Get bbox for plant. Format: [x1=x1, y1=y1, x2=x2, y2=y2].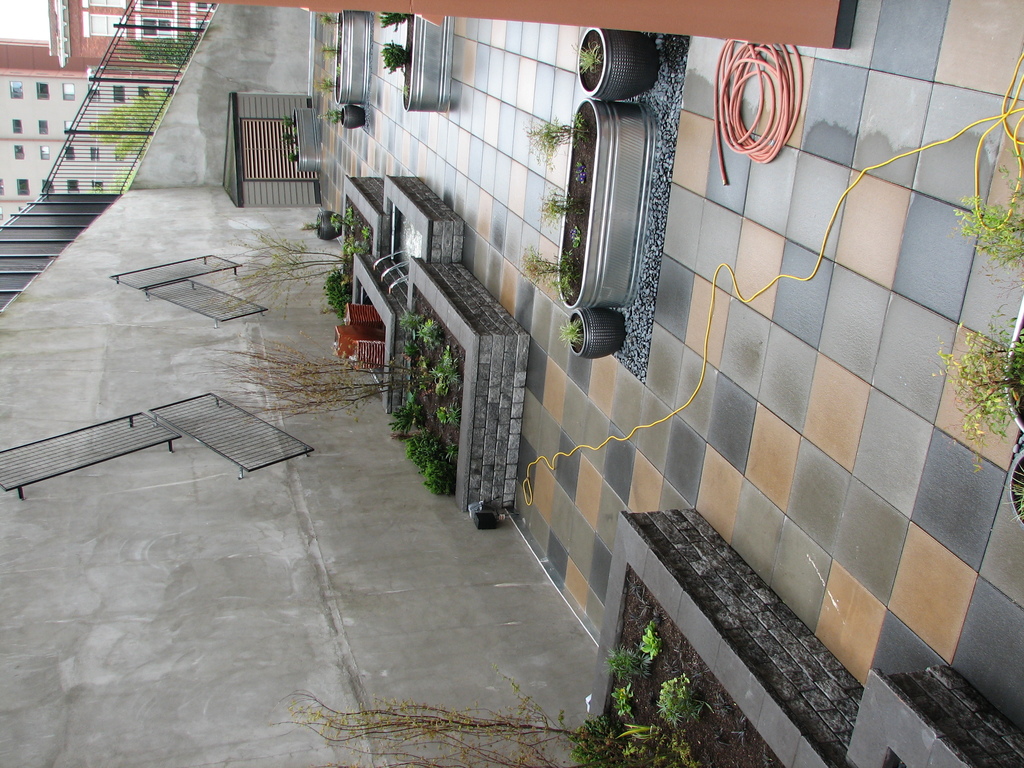
[x1=523, y1=113, x2=620, y2=158].
